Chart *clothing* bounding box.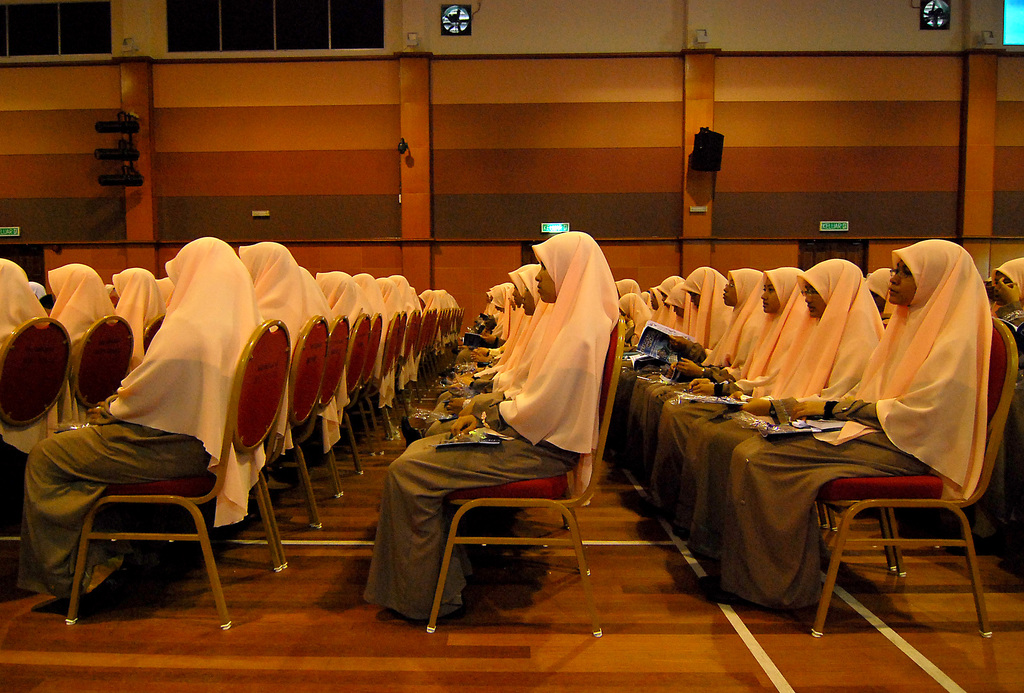
Charted: {"left": 660, "top": 282, "right": 689, "bottom": 333}.
